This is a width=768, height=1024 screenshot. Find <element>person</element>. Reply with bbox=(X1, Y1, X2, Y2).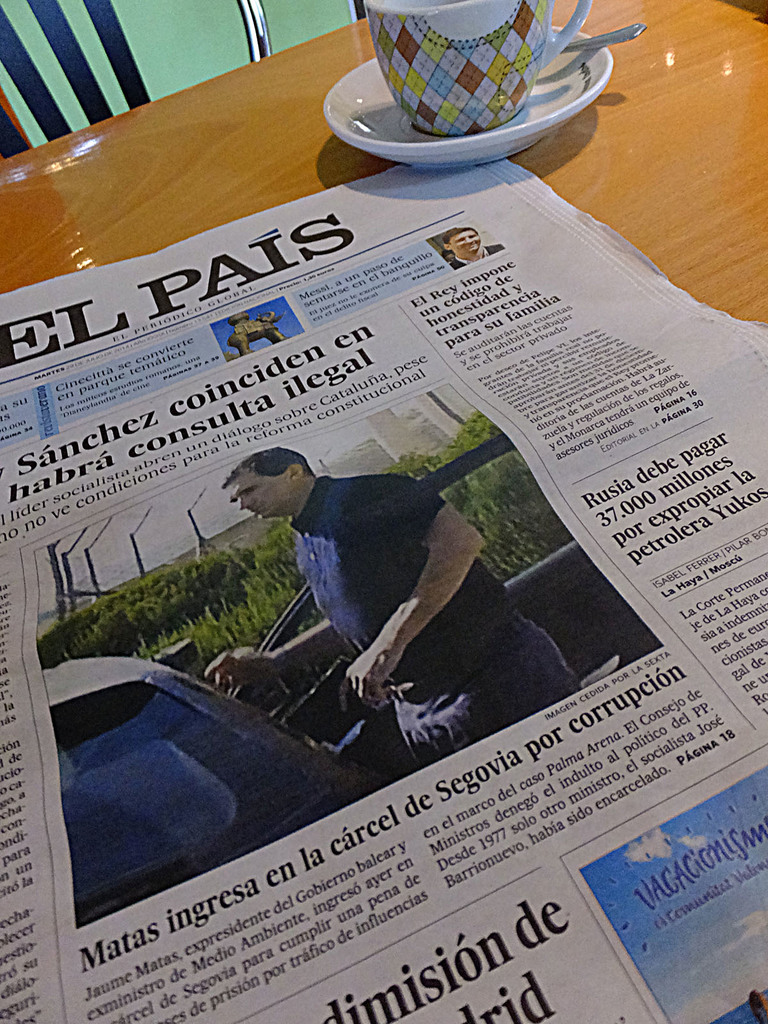
bbox=(751, 990, 767, 1023).
